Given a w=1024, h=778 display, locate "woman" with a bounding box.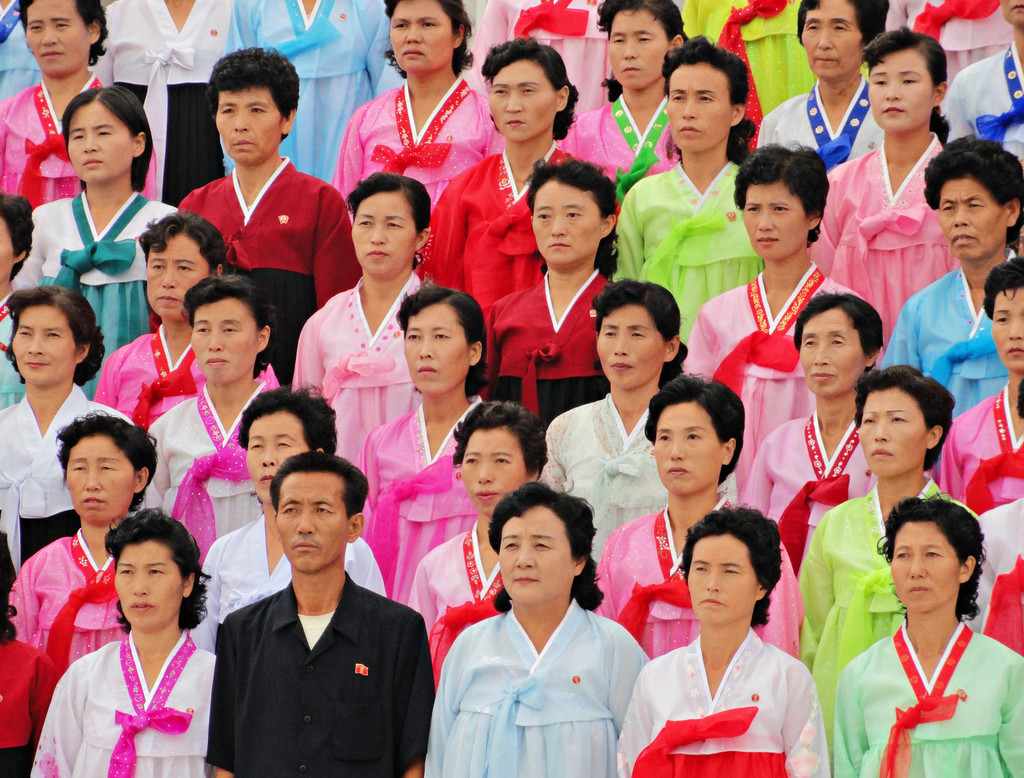
Located: detection(886, 127, 1023, 421).
